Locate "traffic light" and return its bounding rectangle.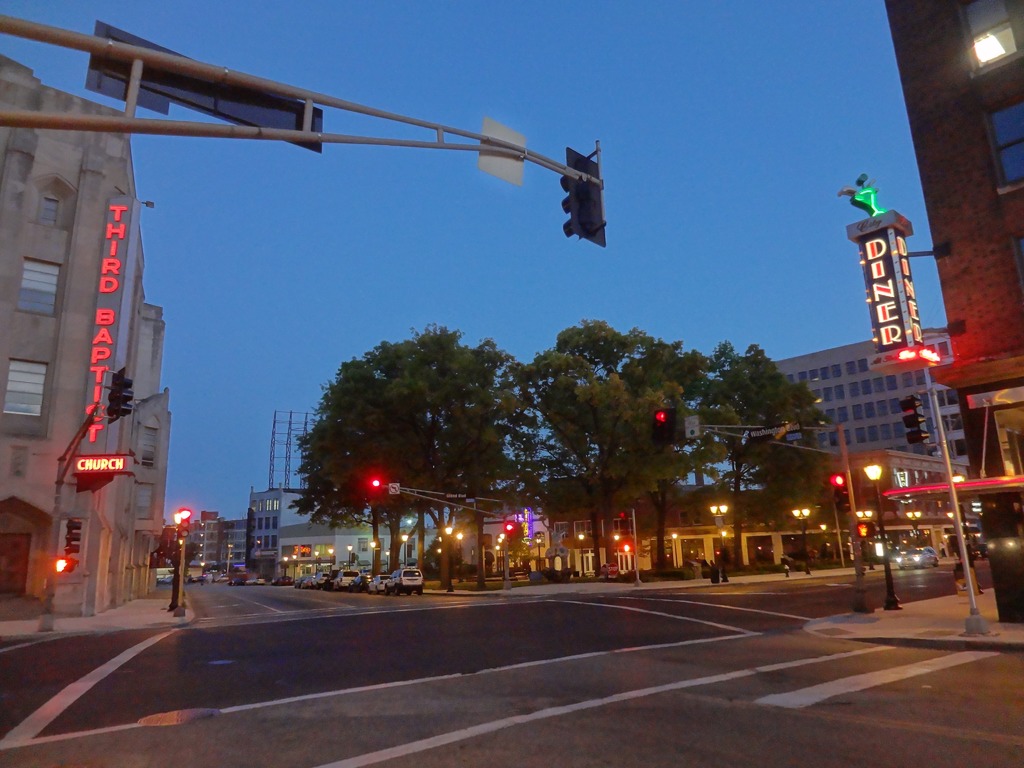
[62, 517, 83, 556].
